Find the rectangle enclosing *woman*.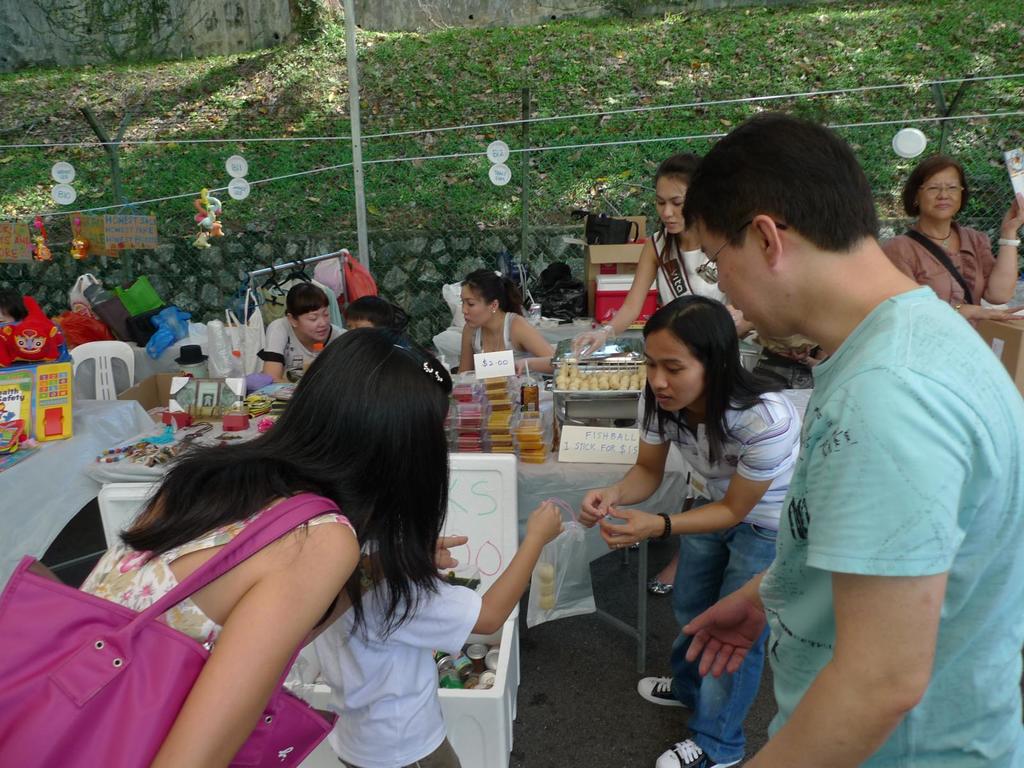
[left=580, top=293, right=812, bottom=767].
